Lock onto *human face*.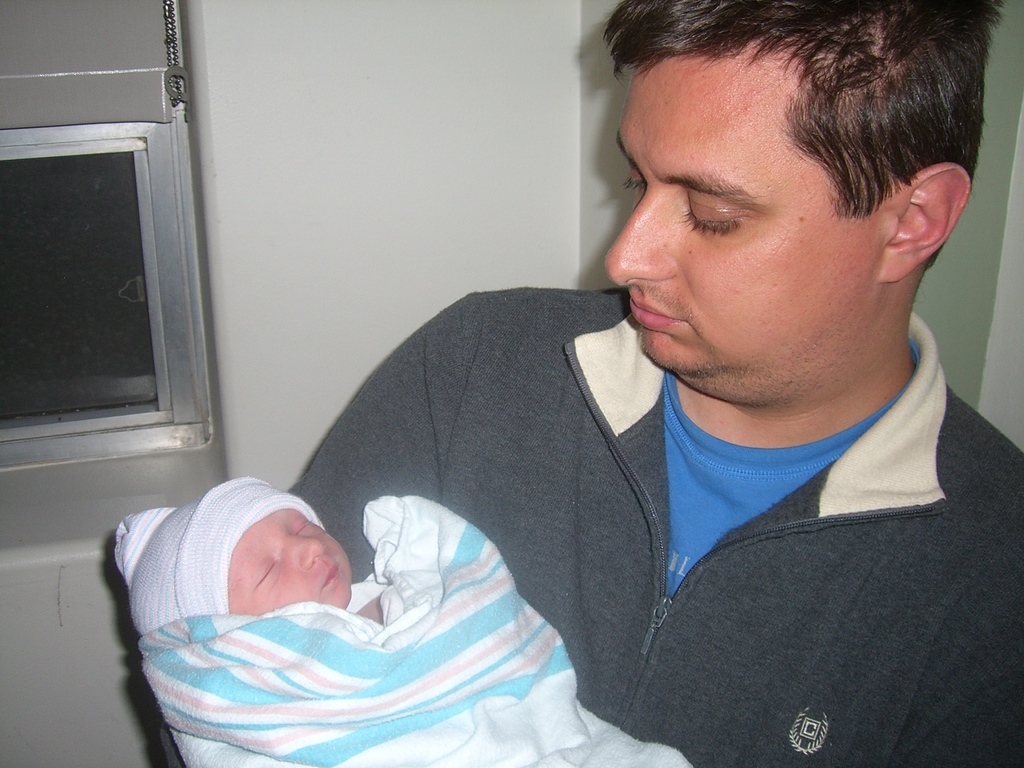
Locked: <box>605,53,856,381</box>.
